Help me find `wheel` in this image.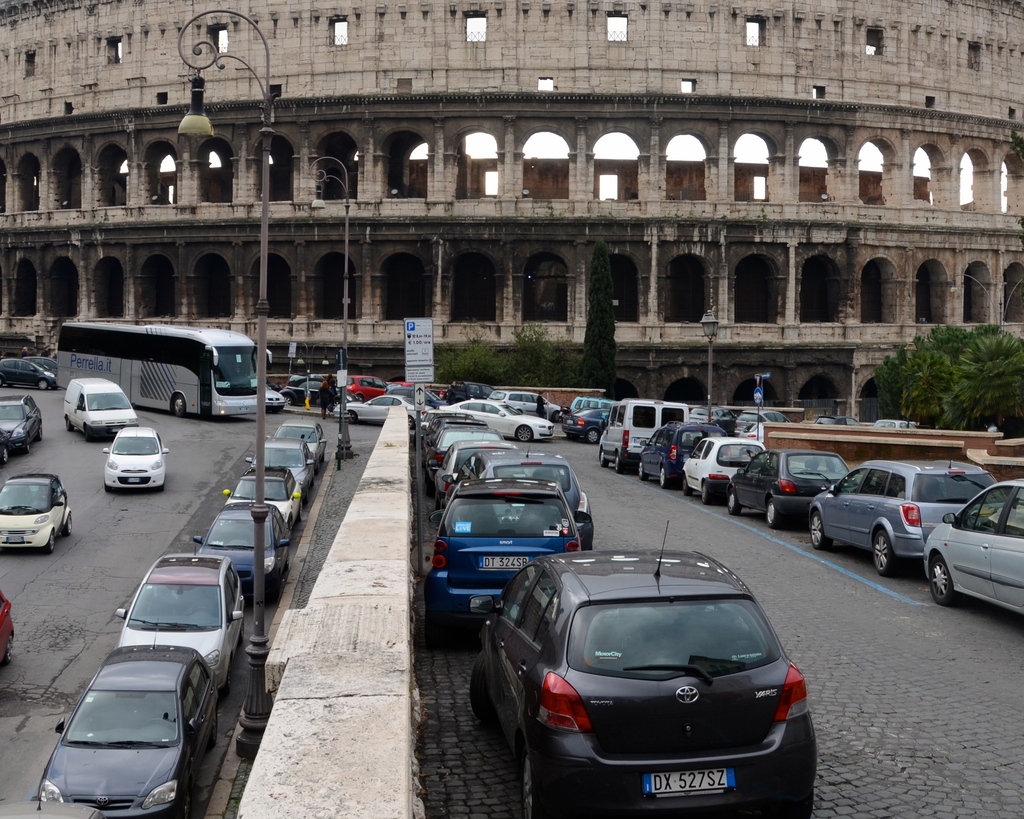
Found it: detection(44, 531, 53, 553).
